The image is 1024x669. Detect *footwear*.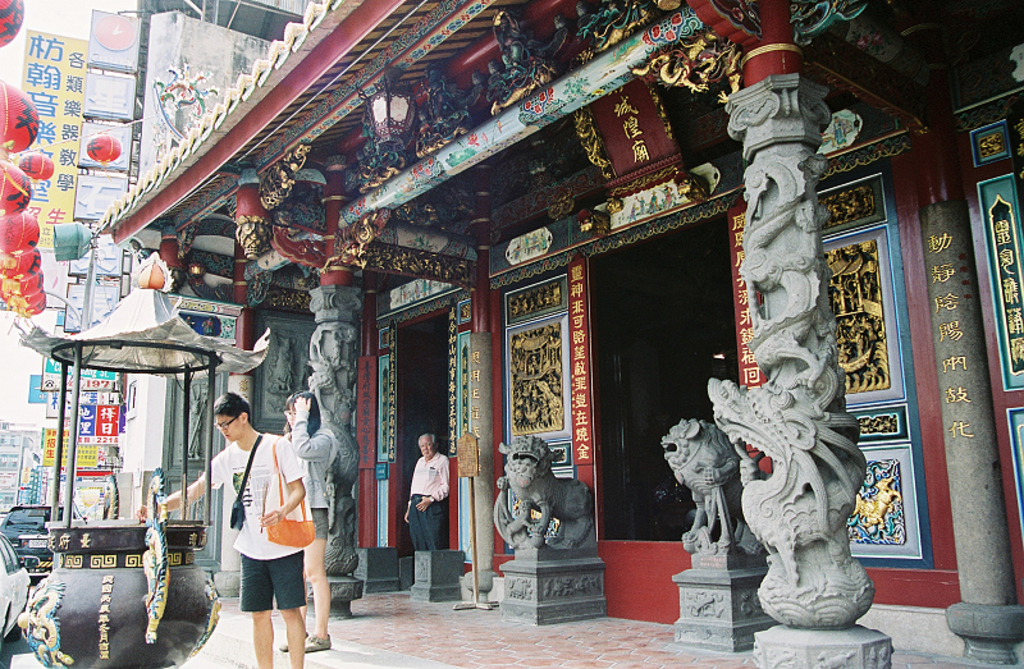
Detection: (275, 627, 310, 651).
